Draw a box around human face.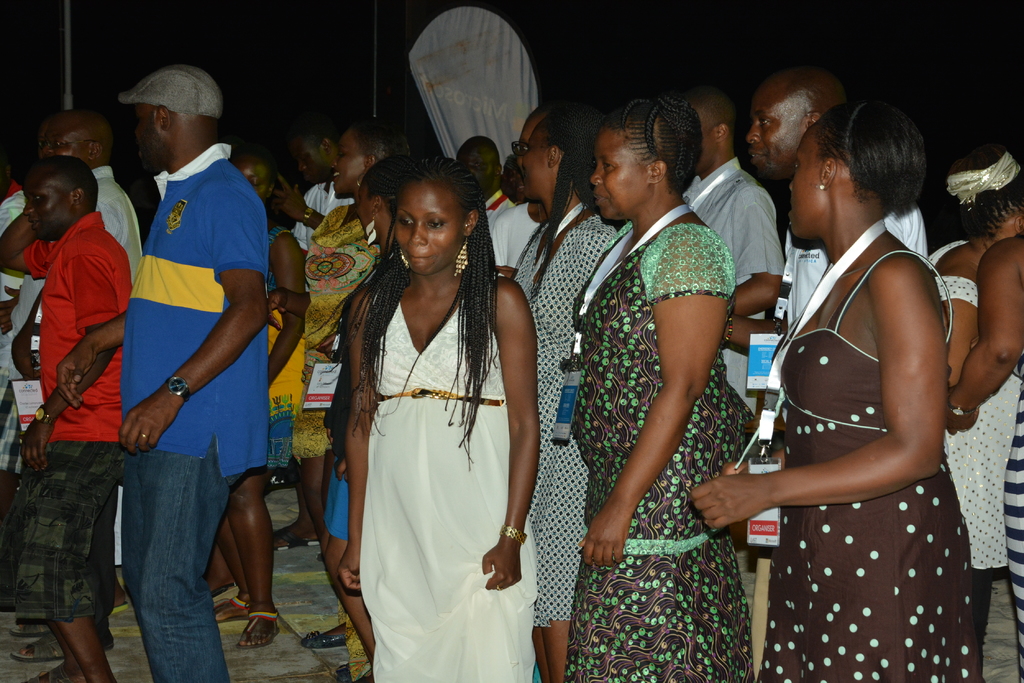
786/131/824/247.
